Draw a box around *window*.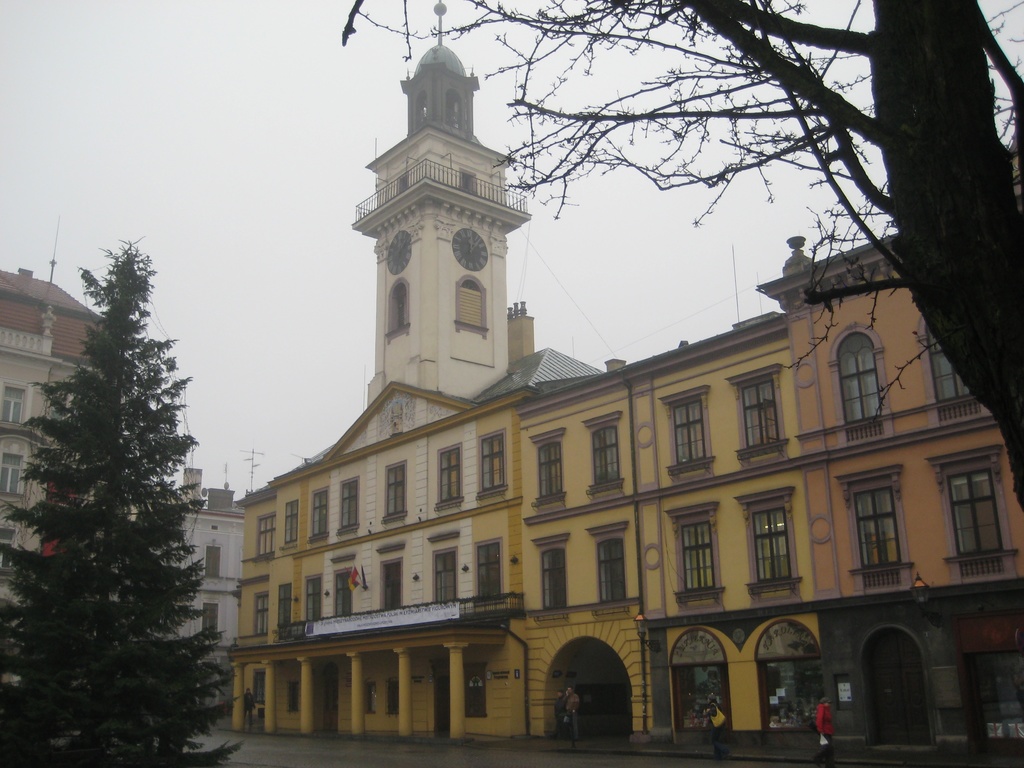
[433,444,461,507].
